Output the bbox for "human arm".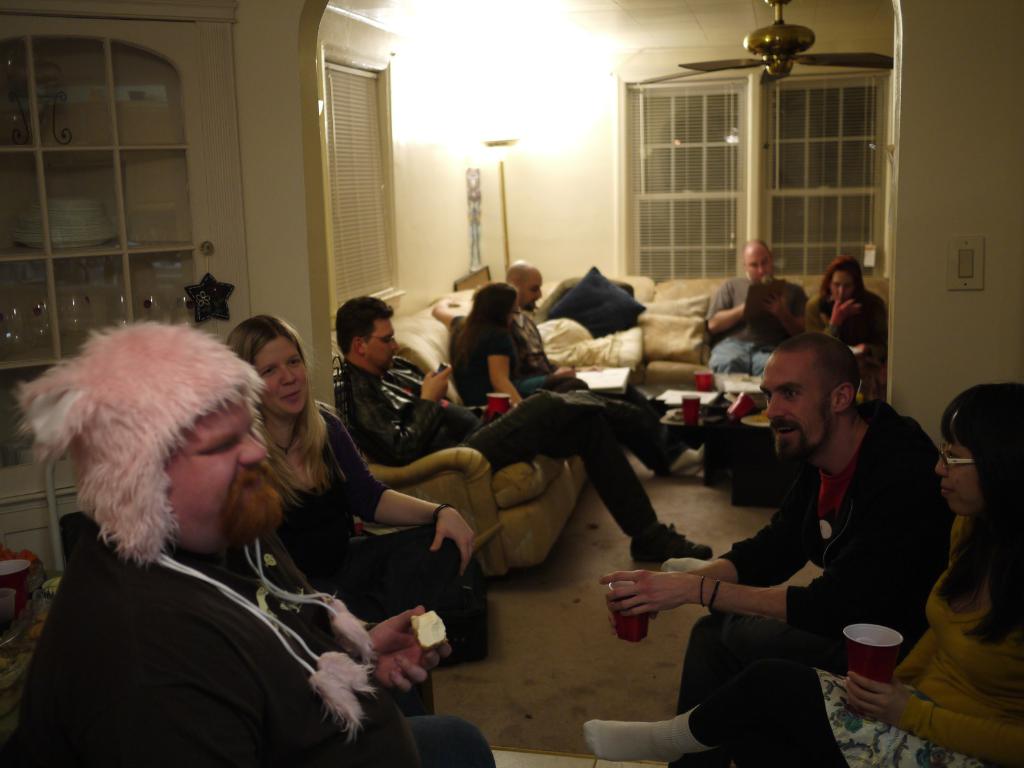
locate(485, 345, 521, 410).
